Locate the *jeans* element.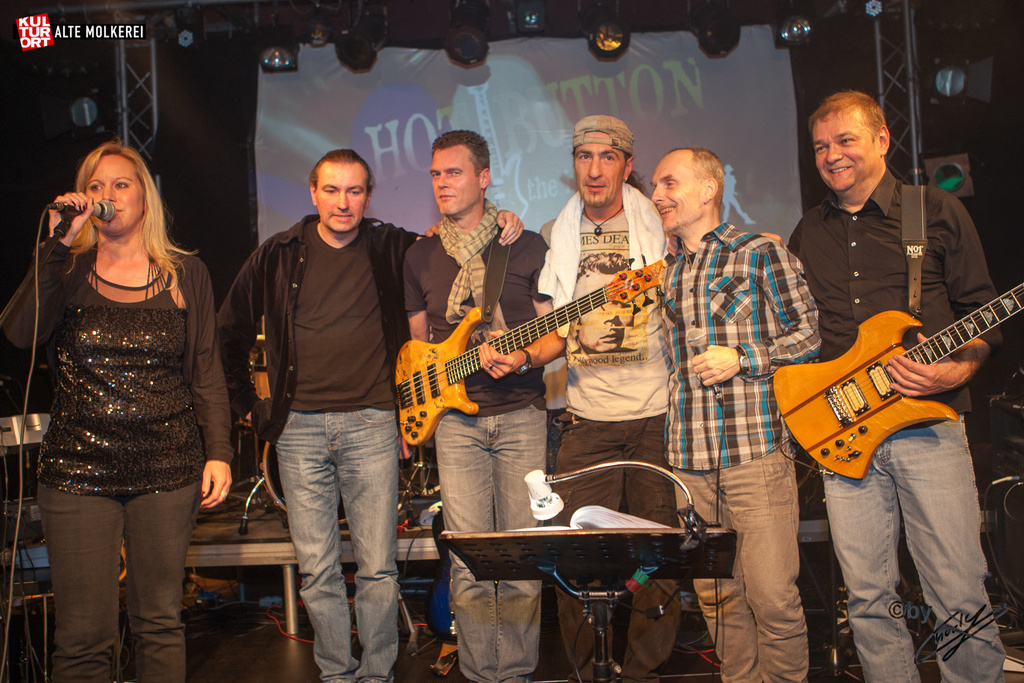
Element bbox: detection(429, 407, 547, 677).
